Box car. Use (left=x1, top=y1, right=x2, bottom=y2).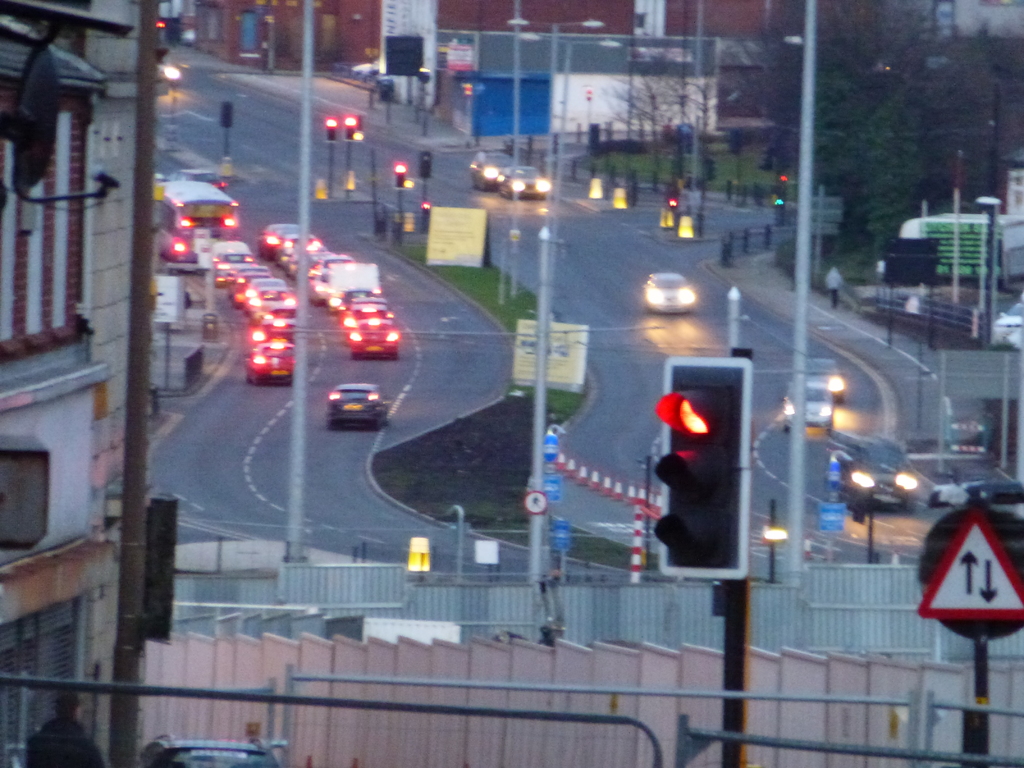
(left=641, top=270, right=698, bottom=317).
